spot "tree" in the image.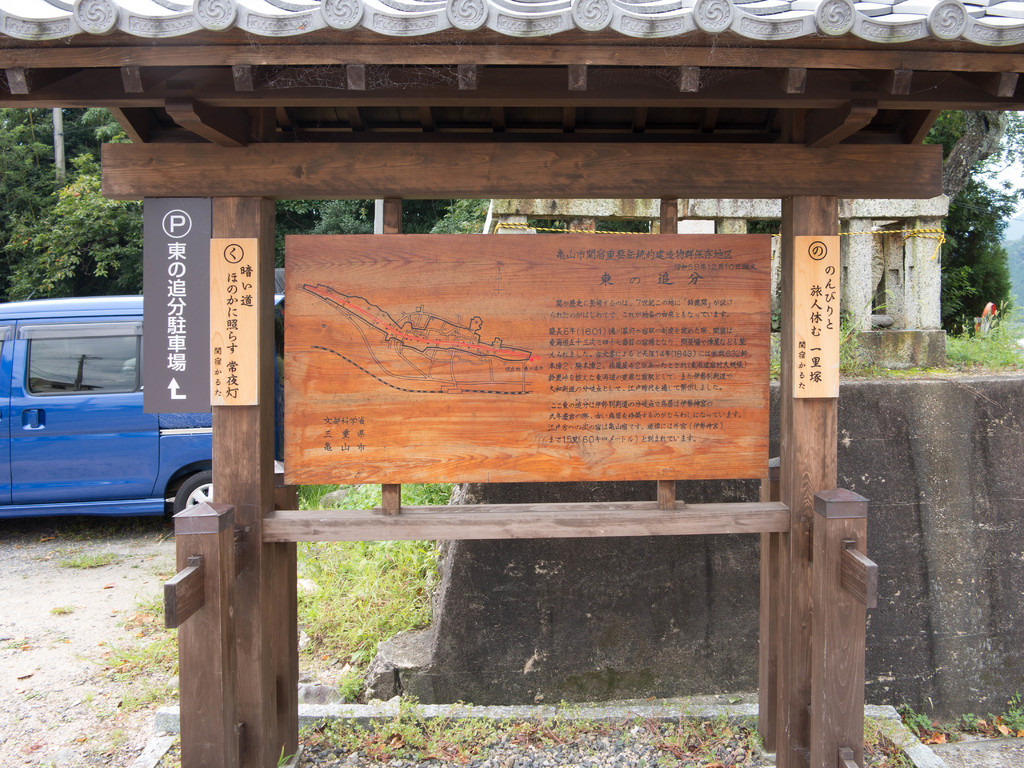
"tree" found at (272, 197, 497, 271).
